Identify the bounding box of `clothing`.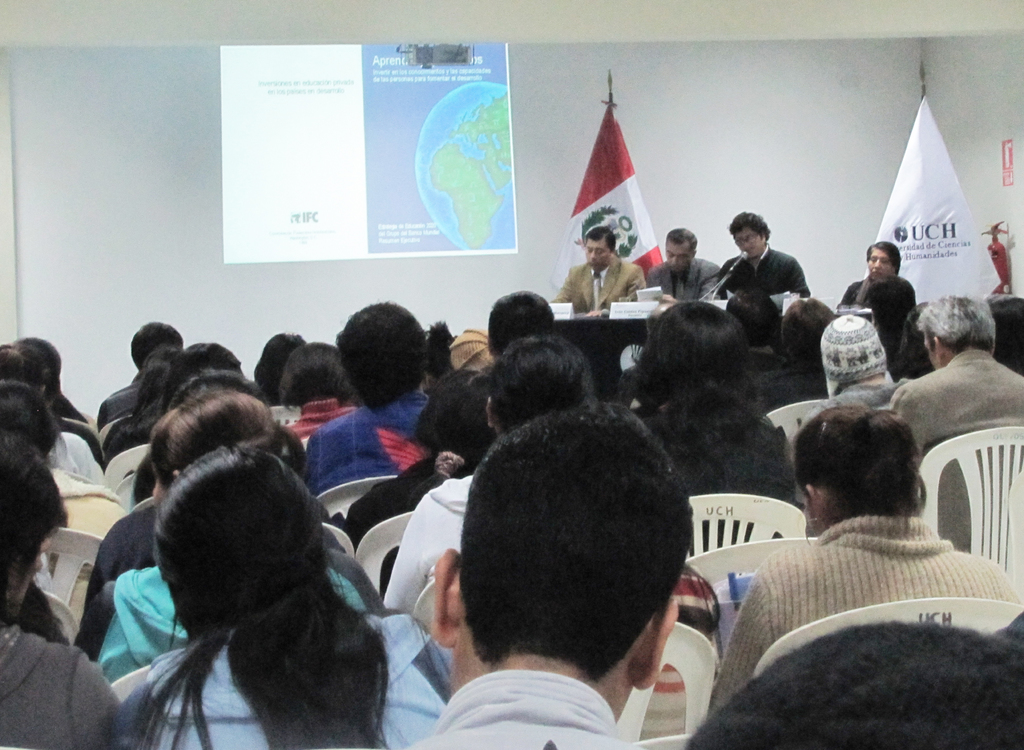
[x1=295, y1=387, x2=434, y2=500].
